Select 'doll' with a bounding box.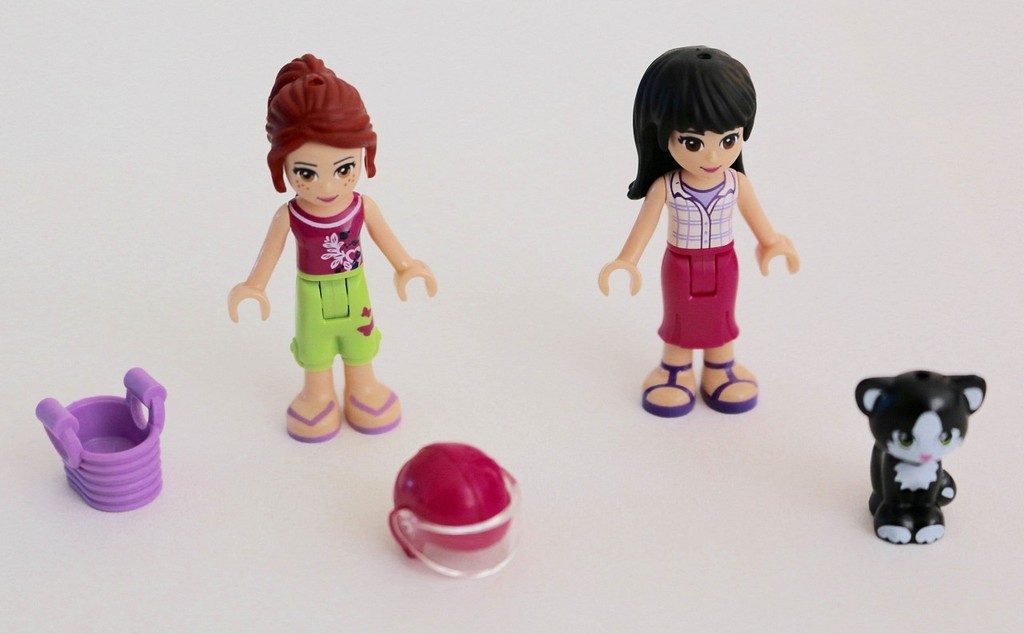
bbox(616, 50, 803, 422).
